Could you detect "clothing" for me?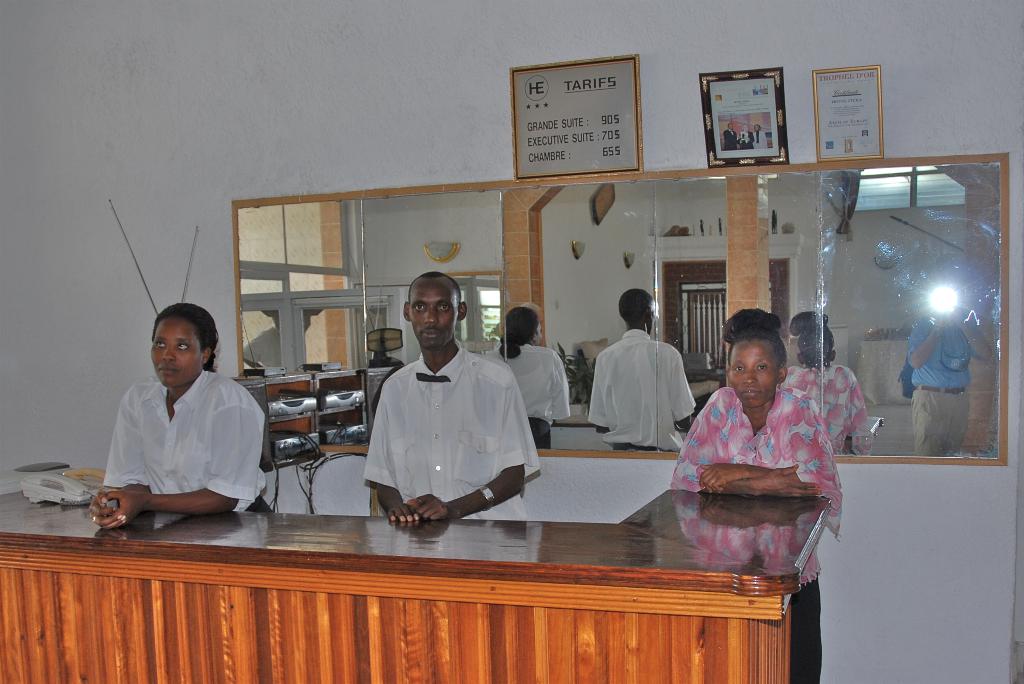
Detection result: <region>100, 364, 269, 514</region>.
